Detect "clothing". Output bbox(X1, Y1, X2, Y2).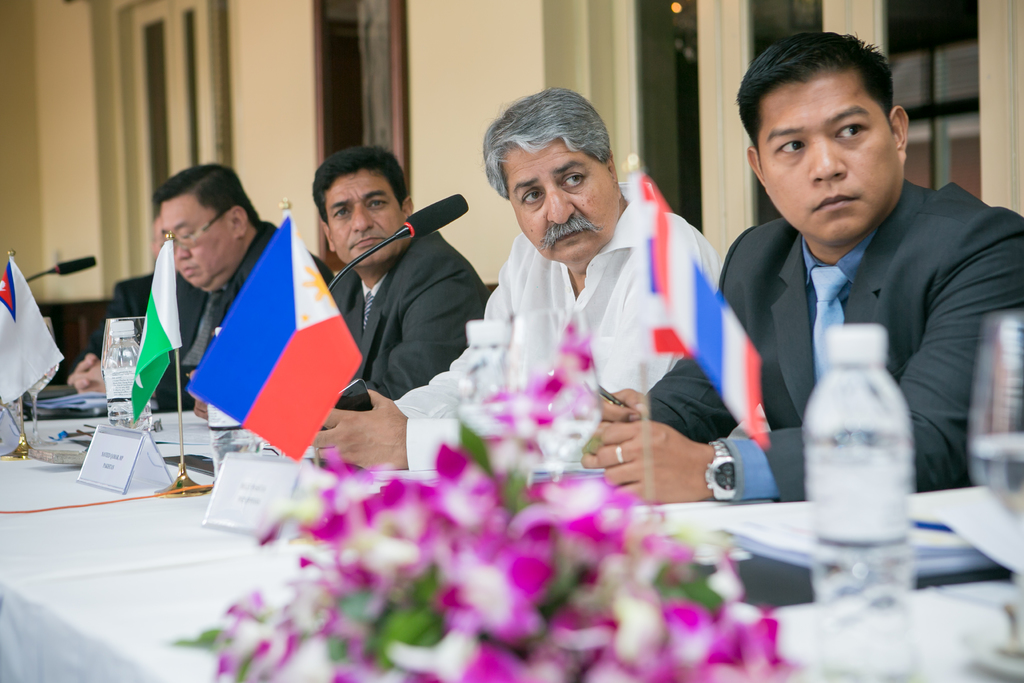
bbox(161, 218, 334, 400).
